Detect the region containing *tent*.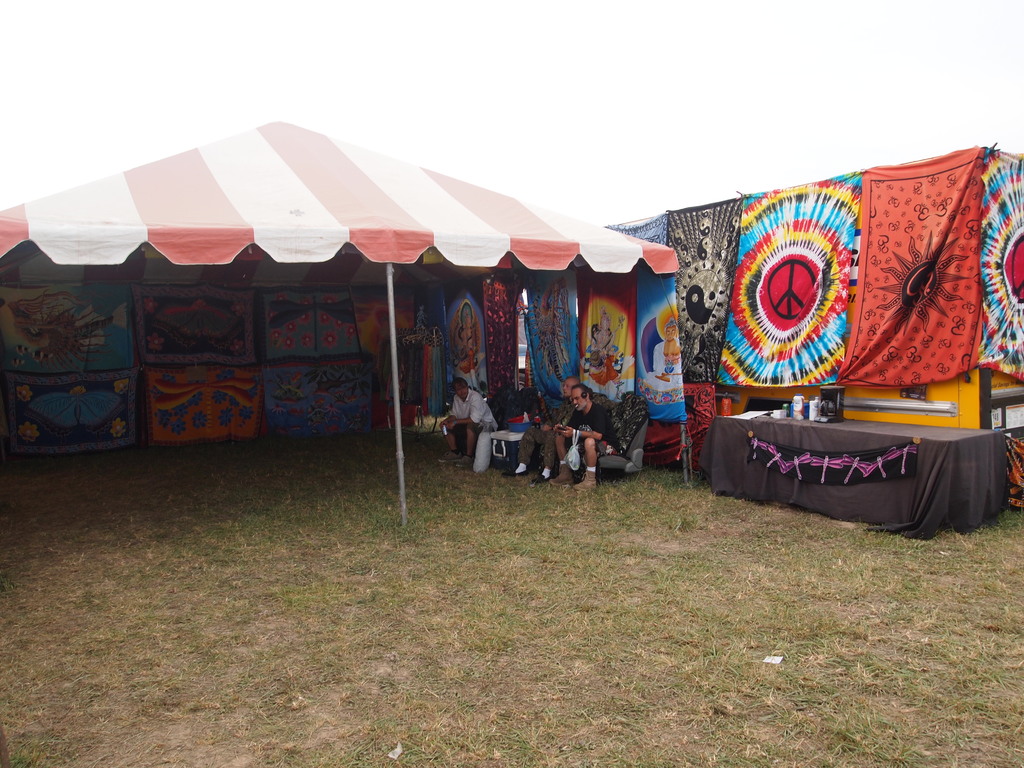
<box>596,145,1023,545</box>.
